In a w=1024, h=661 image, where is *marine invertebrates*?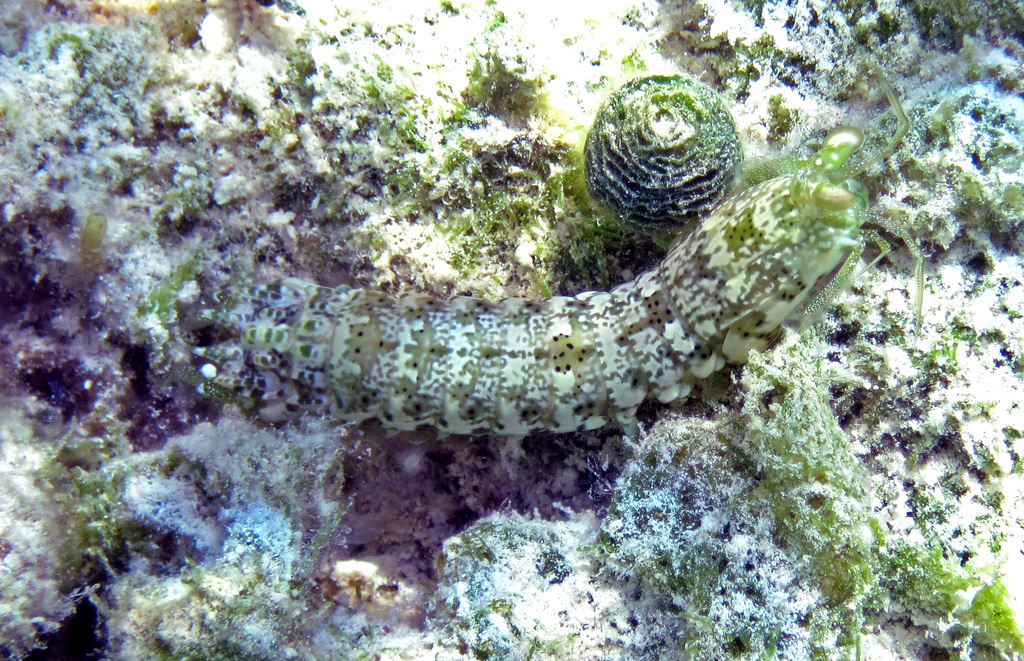
bbox=[239, 53, 925, 441].
